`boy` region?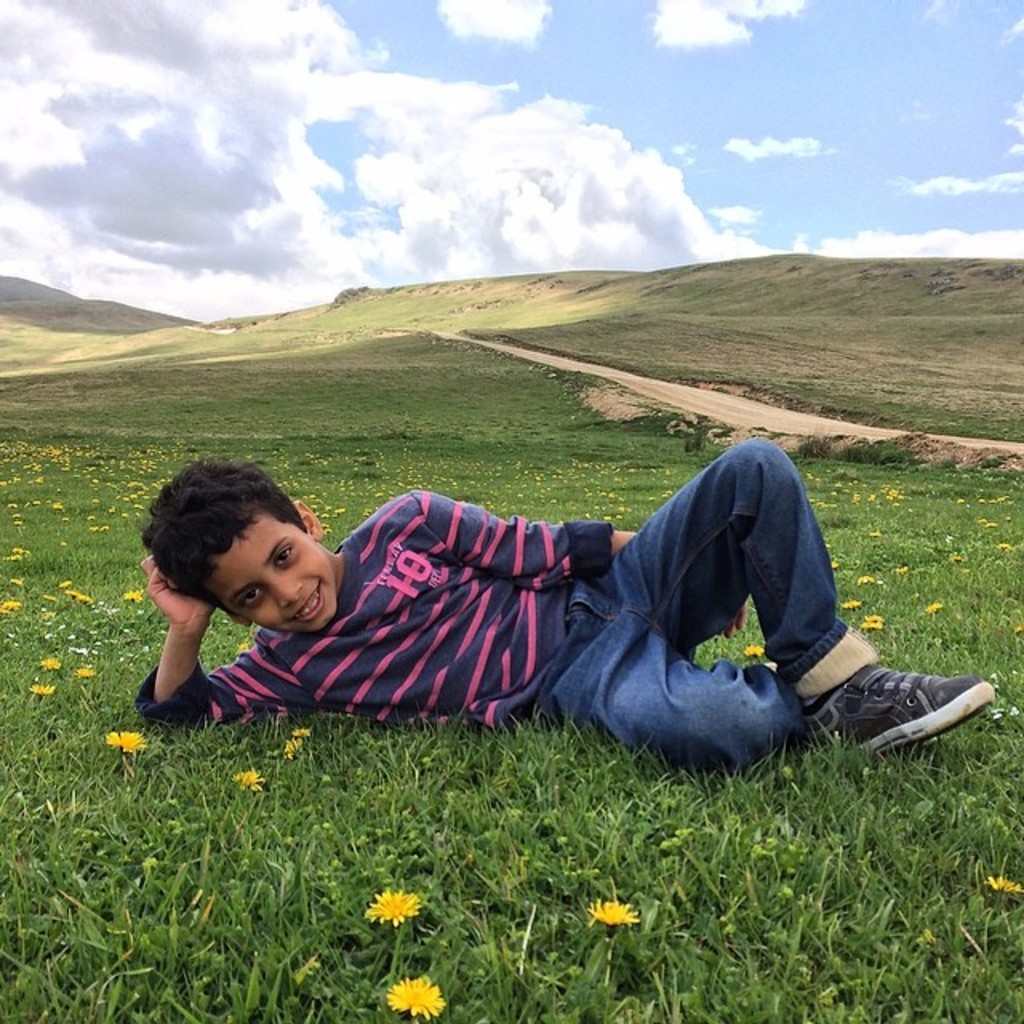
region(126, 435, 1005, 794)
